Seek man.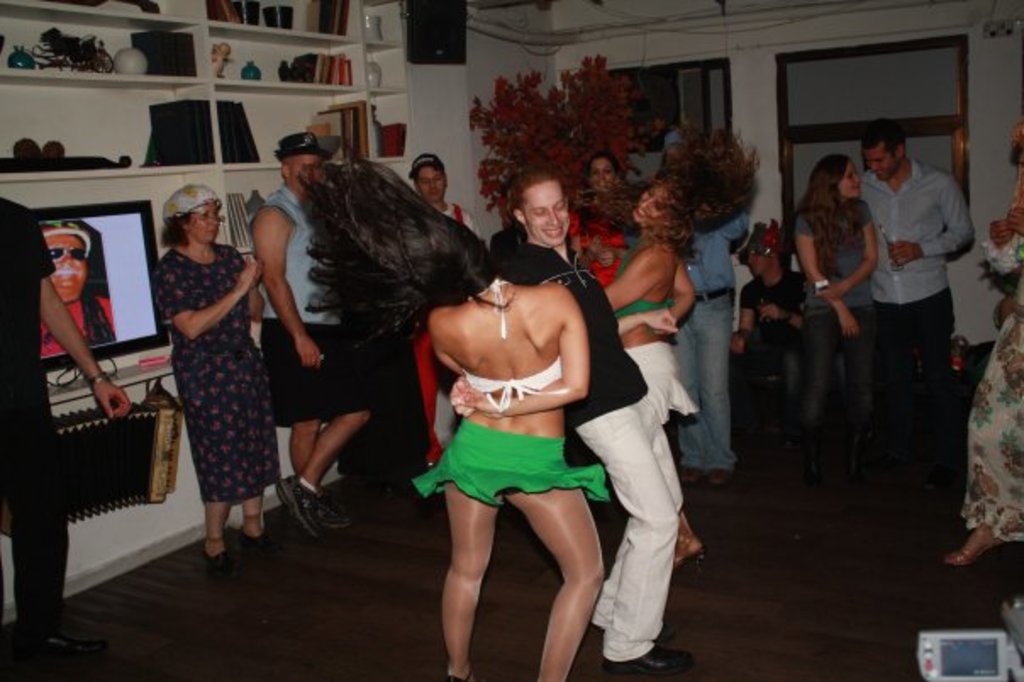
(x1=673, y1=190, x2=753, y2=475).
